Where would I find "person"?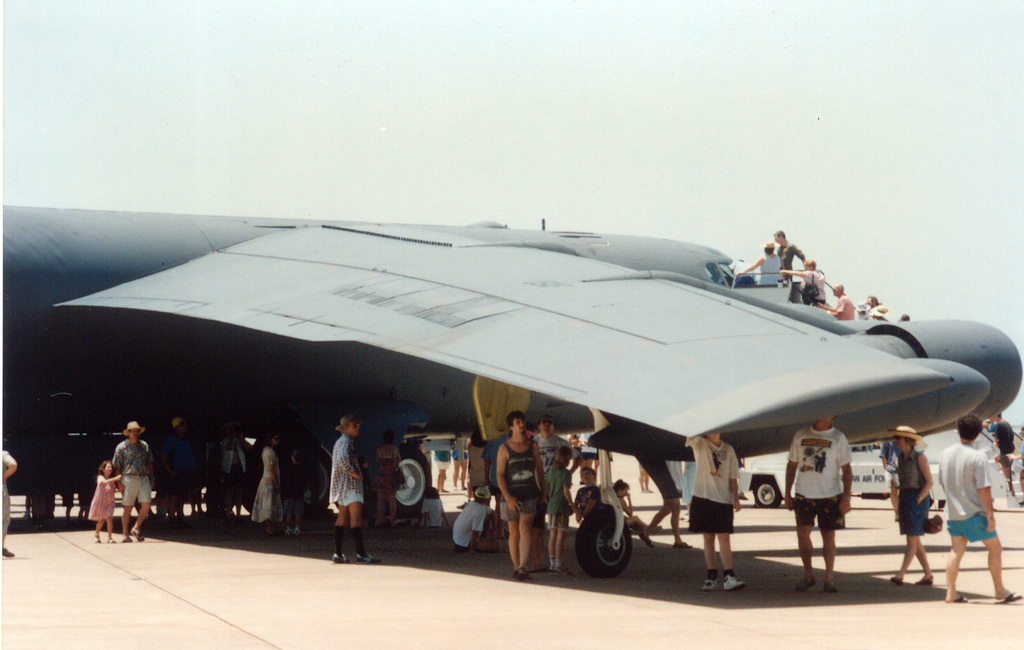
At 801/260/826/286.
